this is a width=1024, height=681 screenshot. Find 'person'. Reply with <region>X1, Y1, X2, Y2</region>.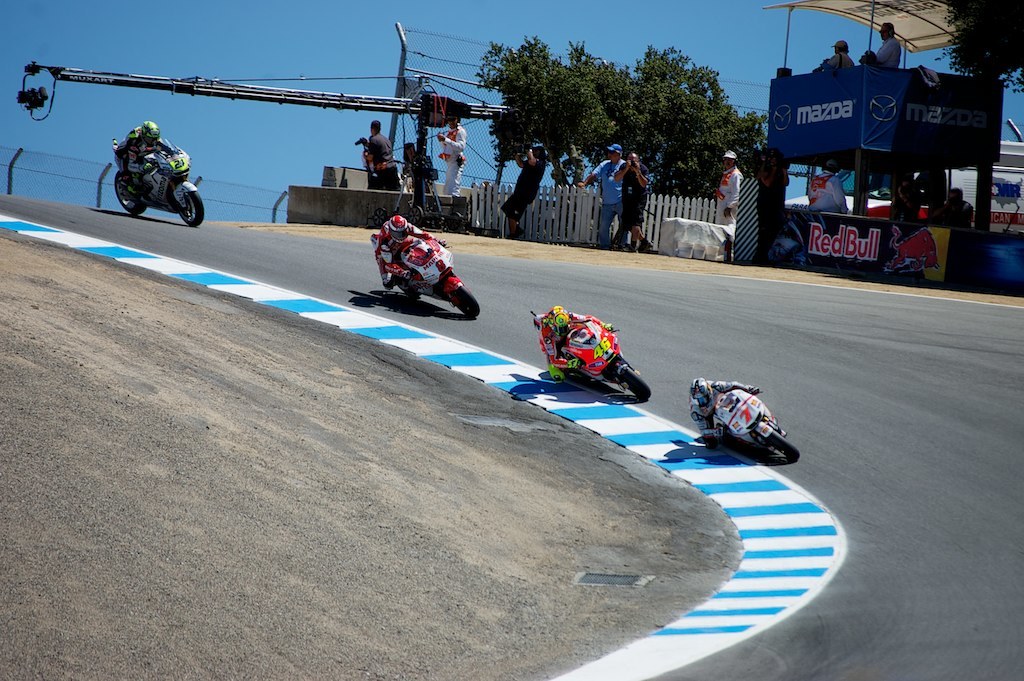
<region>942, 186, 973, 222</region>.
